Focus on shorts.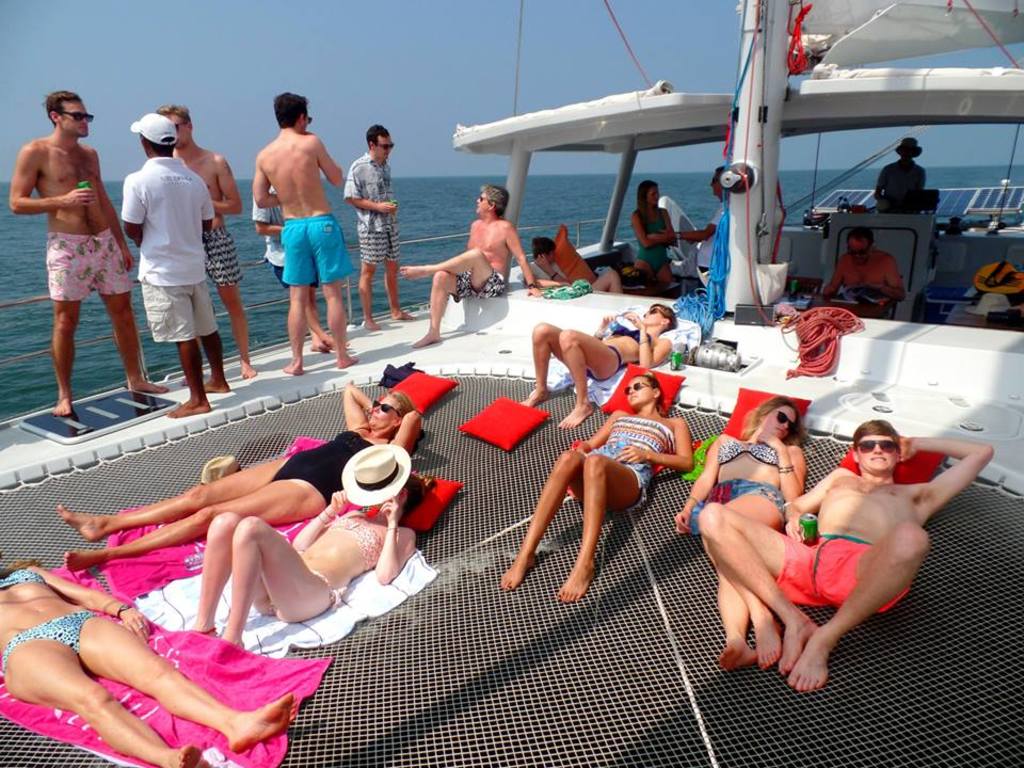
Focused at [x1=45, y1=235, x2=132, y2=299].
